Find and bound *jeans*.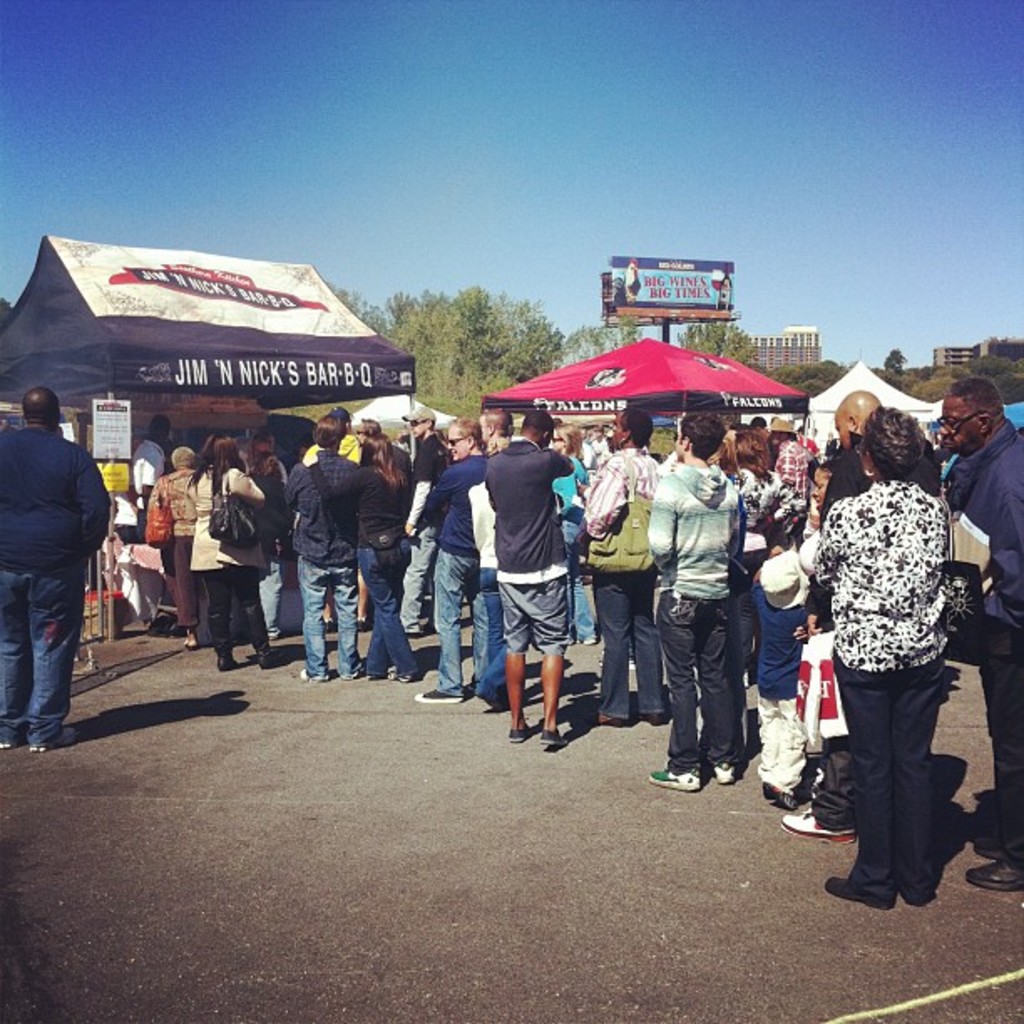
Bound: crop(207, 559, 269, 659).
